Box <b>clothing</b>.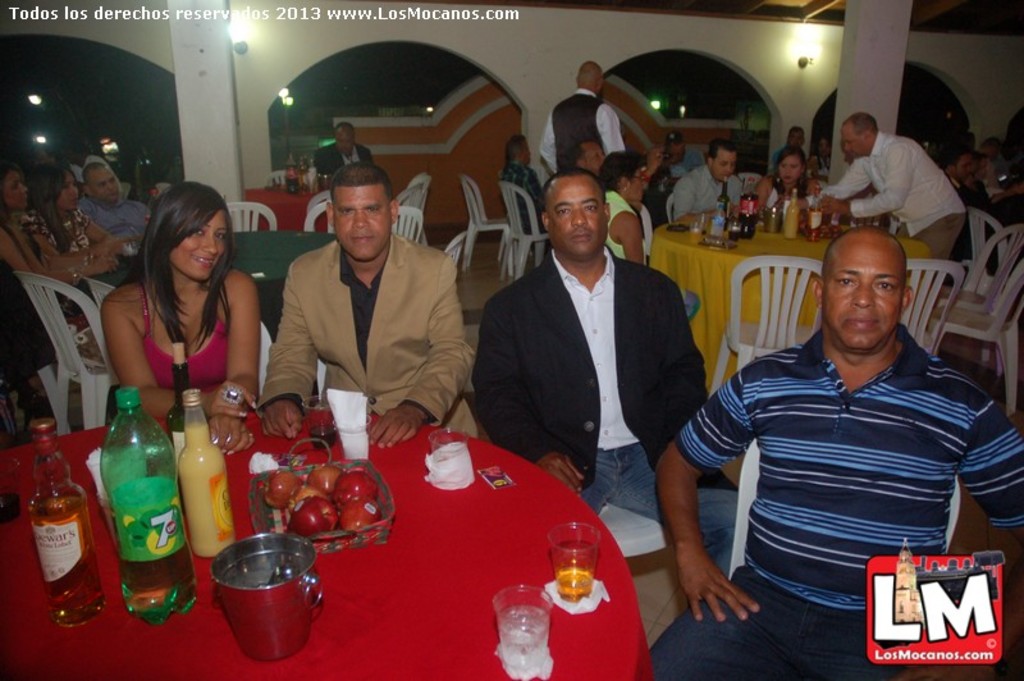
[x1=70, y1=155, x2=111, y2=183].
